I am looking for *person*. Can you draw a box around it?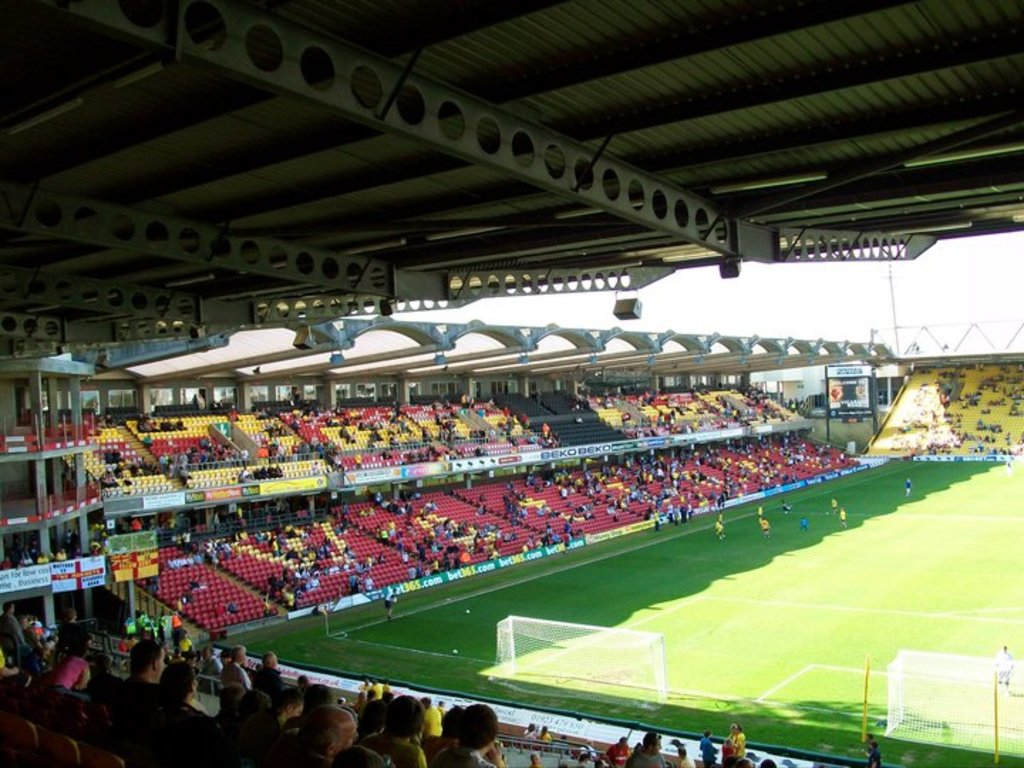
Sure, the bounding box is <box>680,745,695,767</box>.
